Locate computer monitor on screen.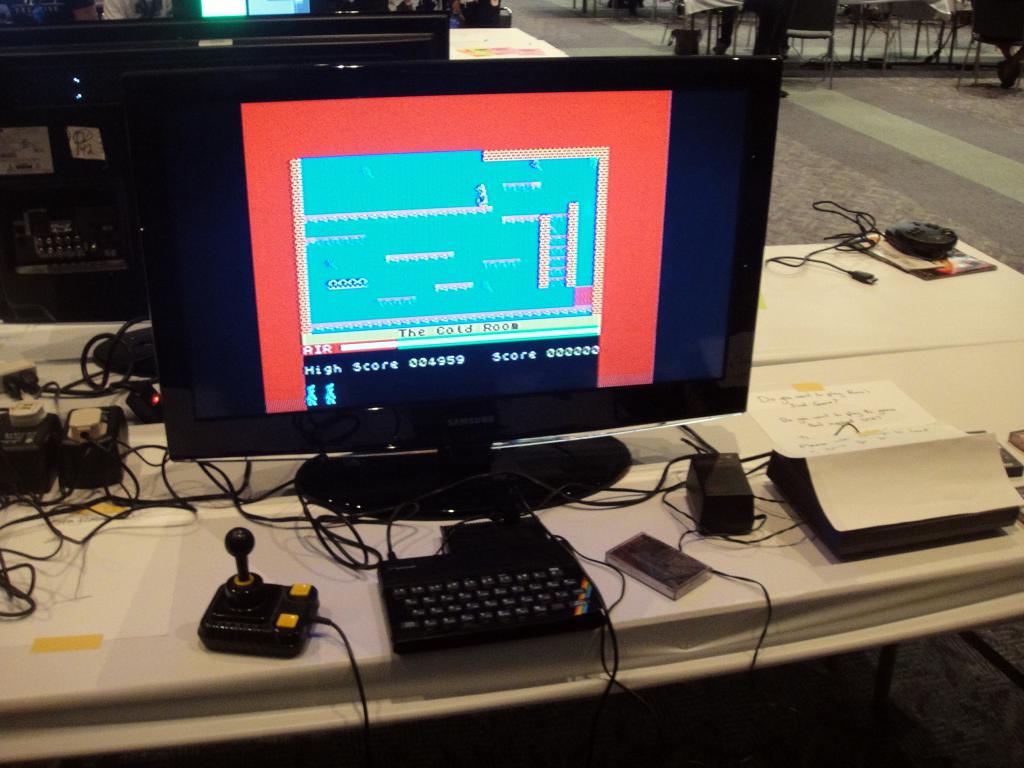
On screen at x1=0 y1=13 x2=461 y2=374.
